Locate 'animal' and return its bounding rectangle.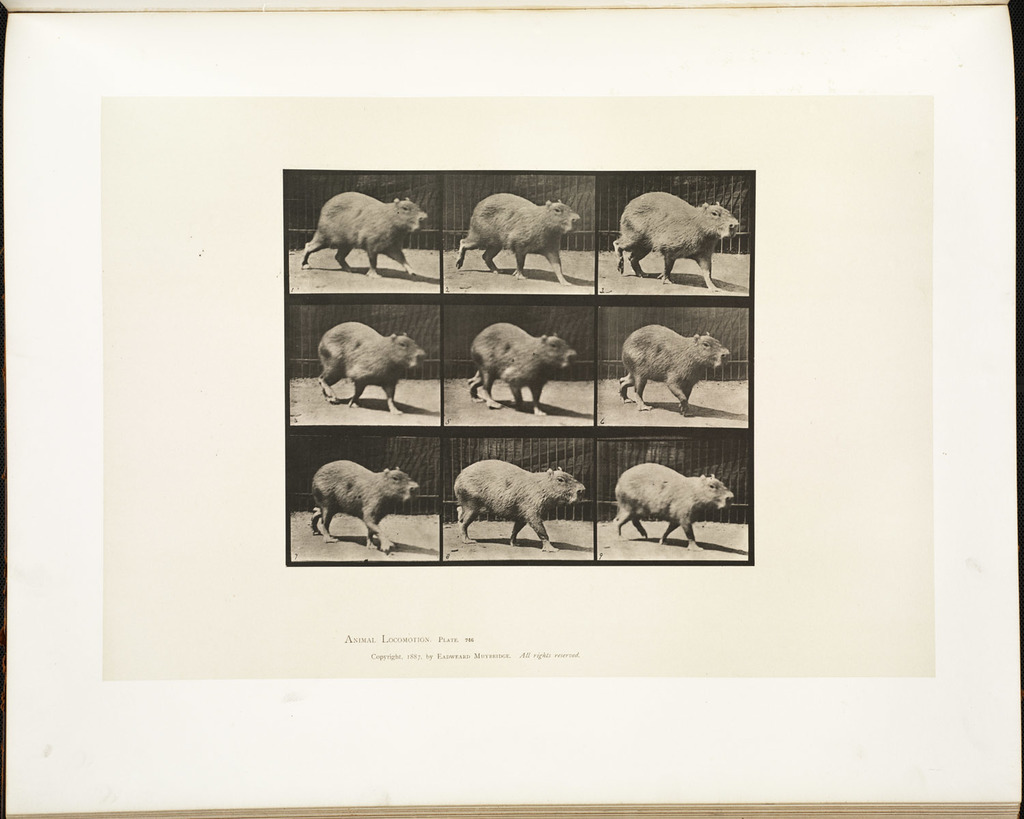
[x1=612, y1=460, x2=736, y2=554].
